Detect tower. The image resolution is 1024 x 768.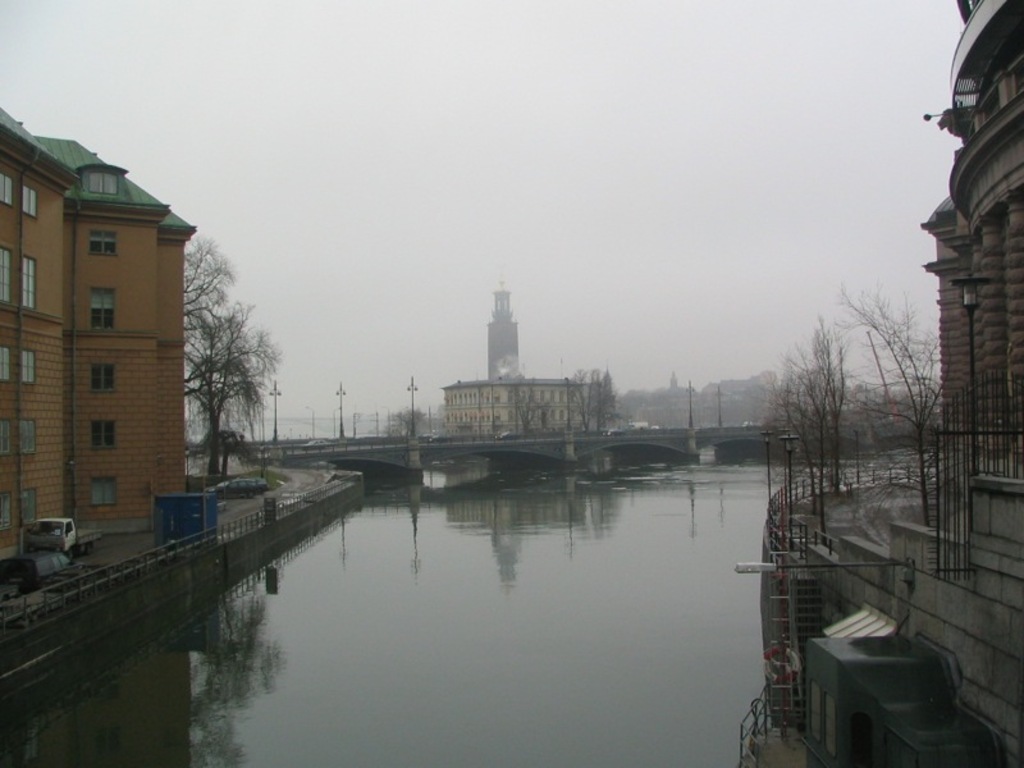
489,283,520,388.
